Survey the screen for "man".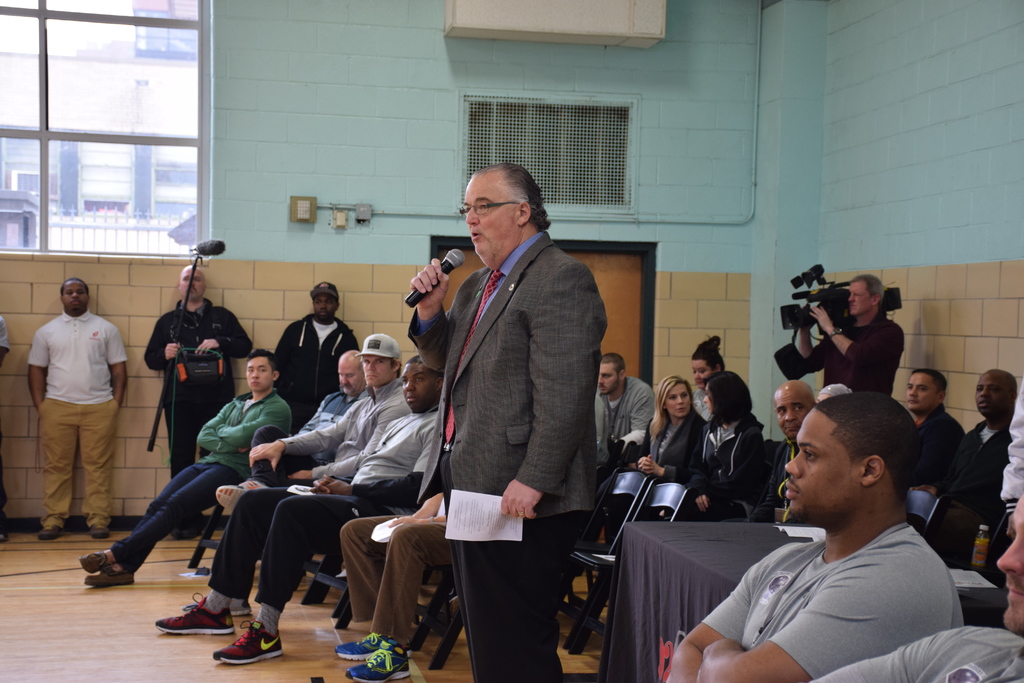
Survey found: (left=145, top=264, right=252, bottom=539).
